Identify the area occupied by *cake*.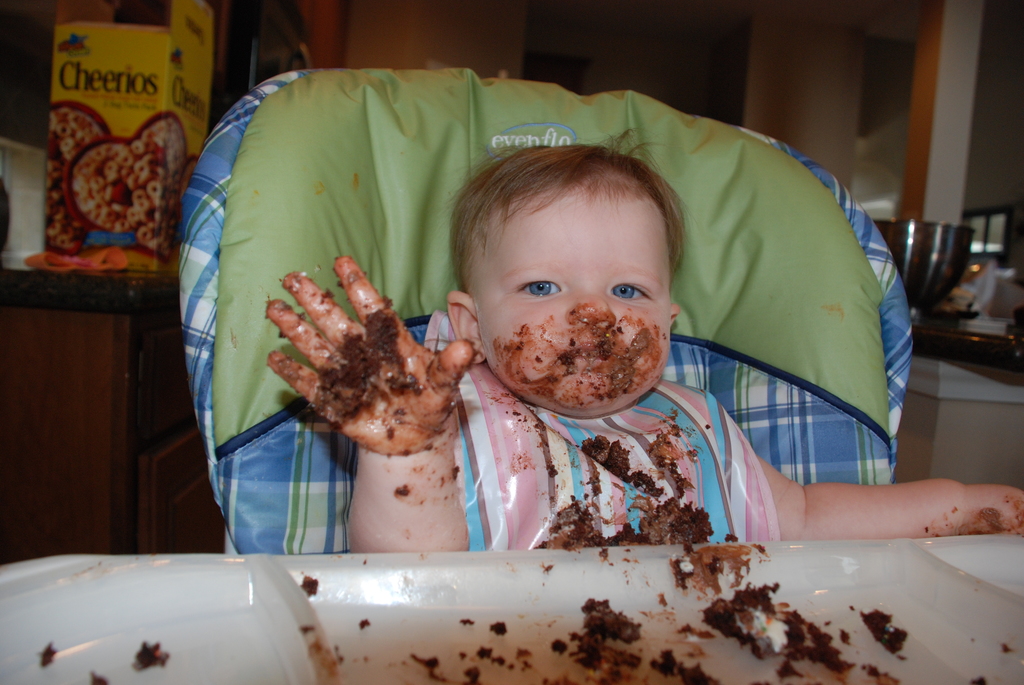
Area: x1=325 y1=310 x2=400 y2=397.
